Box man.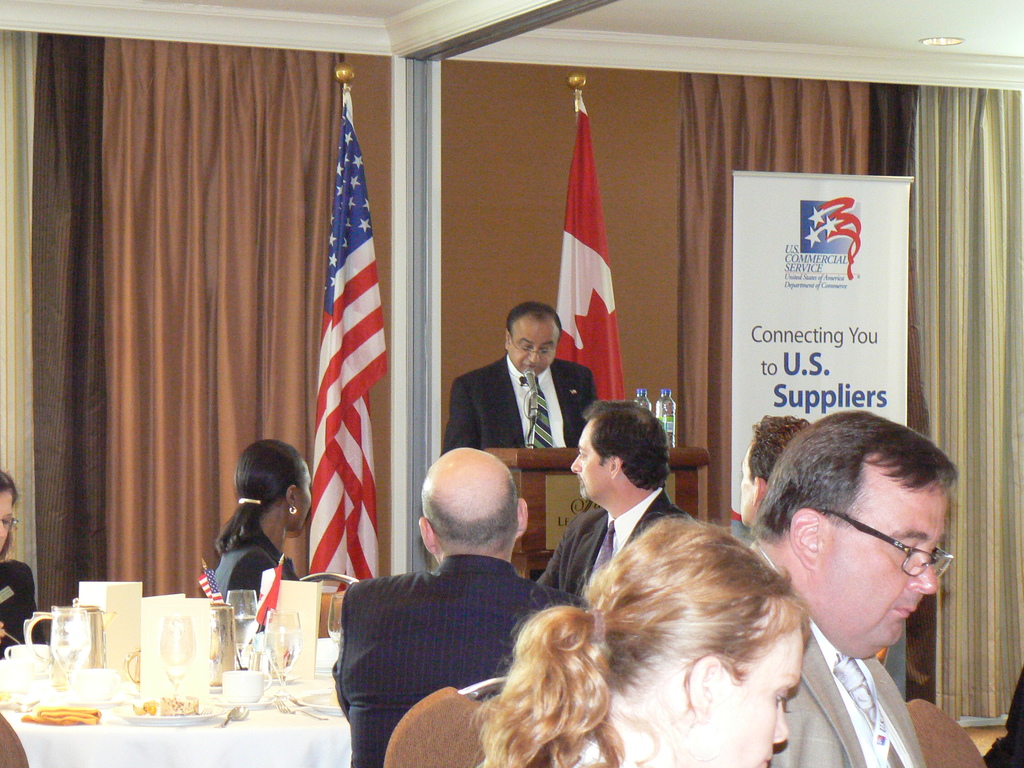
<region>340, 444, 577, 767</region>.
